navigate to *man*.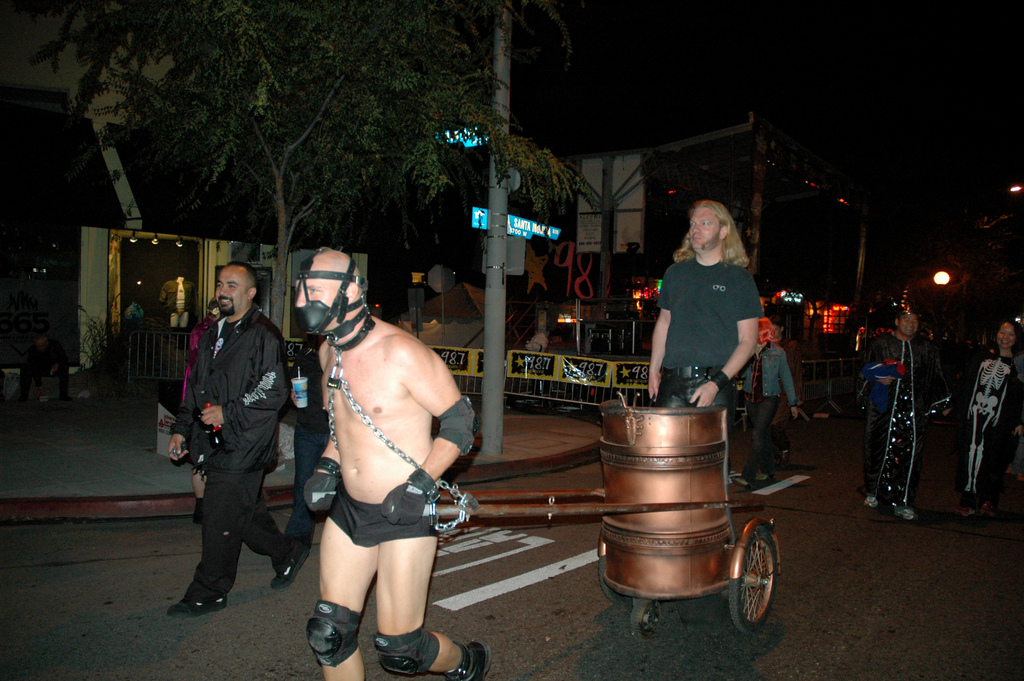
Navigation target: locate(274, 235, 476, 676).
